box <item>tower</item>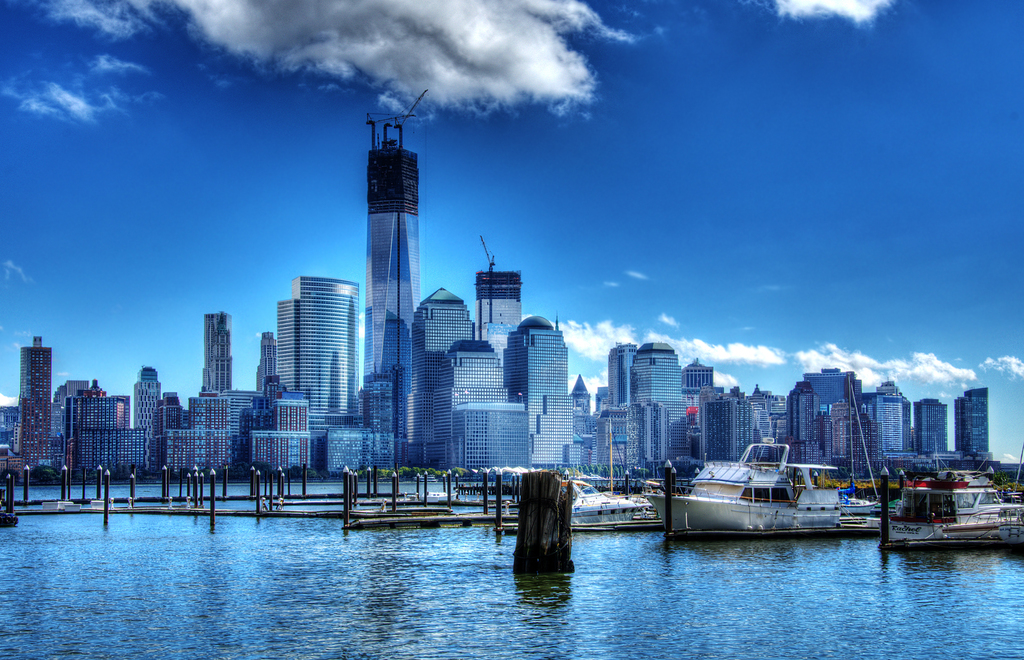
127, 365, 168, 450
